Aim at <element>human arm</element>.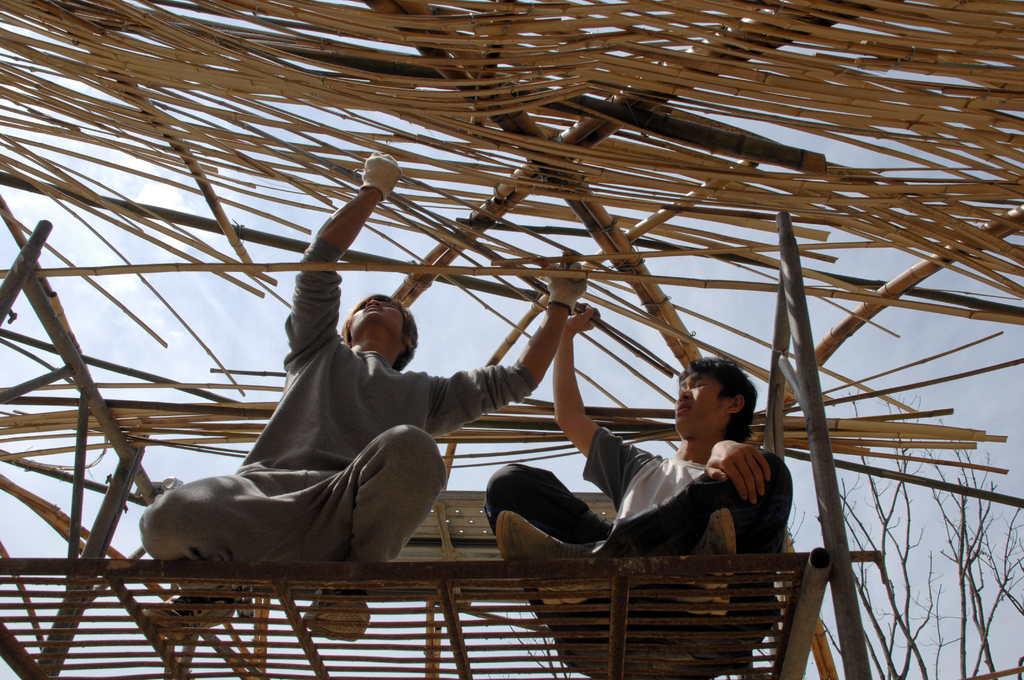
Aimed at detection(705, 433, 776, 505).
